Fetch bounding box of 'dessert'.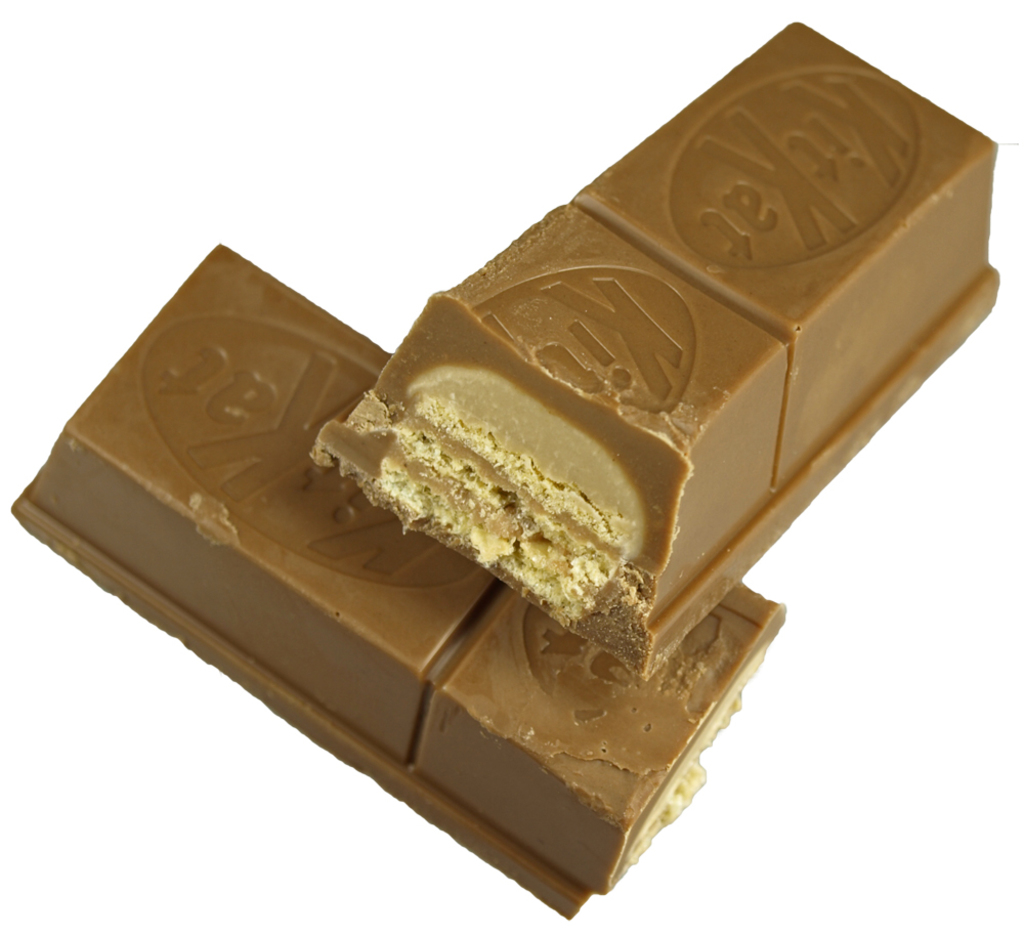
Bbox: bbox=[72, 45, 994, 780].
